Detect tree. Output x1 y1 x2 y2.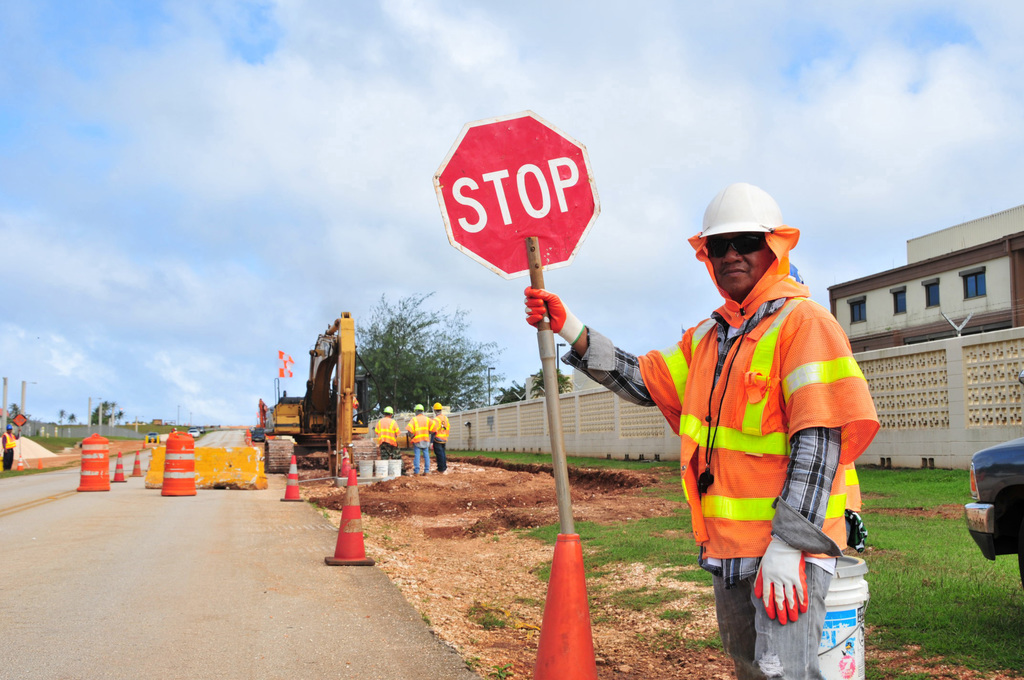
68 413 79 428.
